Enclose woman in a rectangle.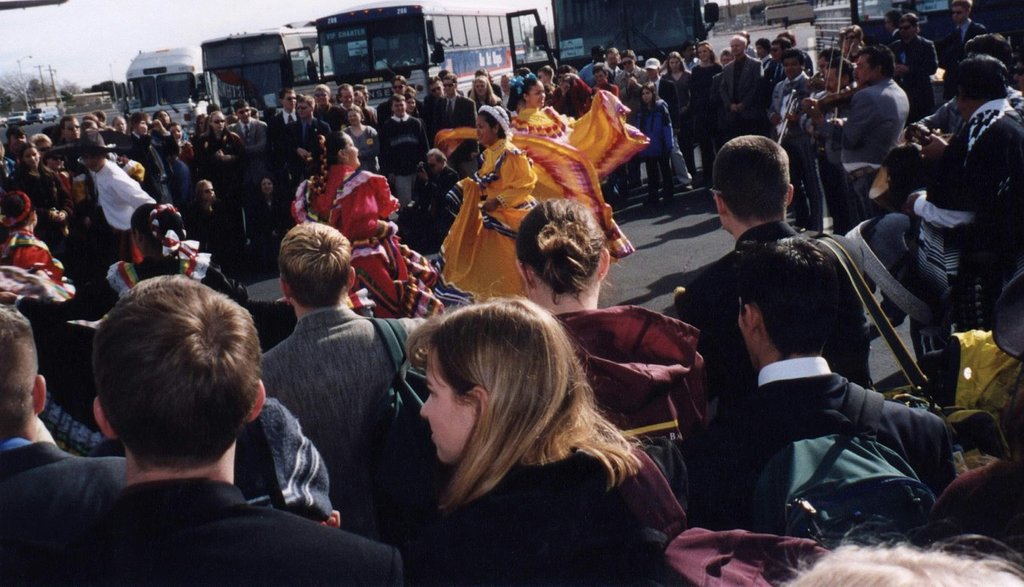
locate(48, 149, 81, 204).
